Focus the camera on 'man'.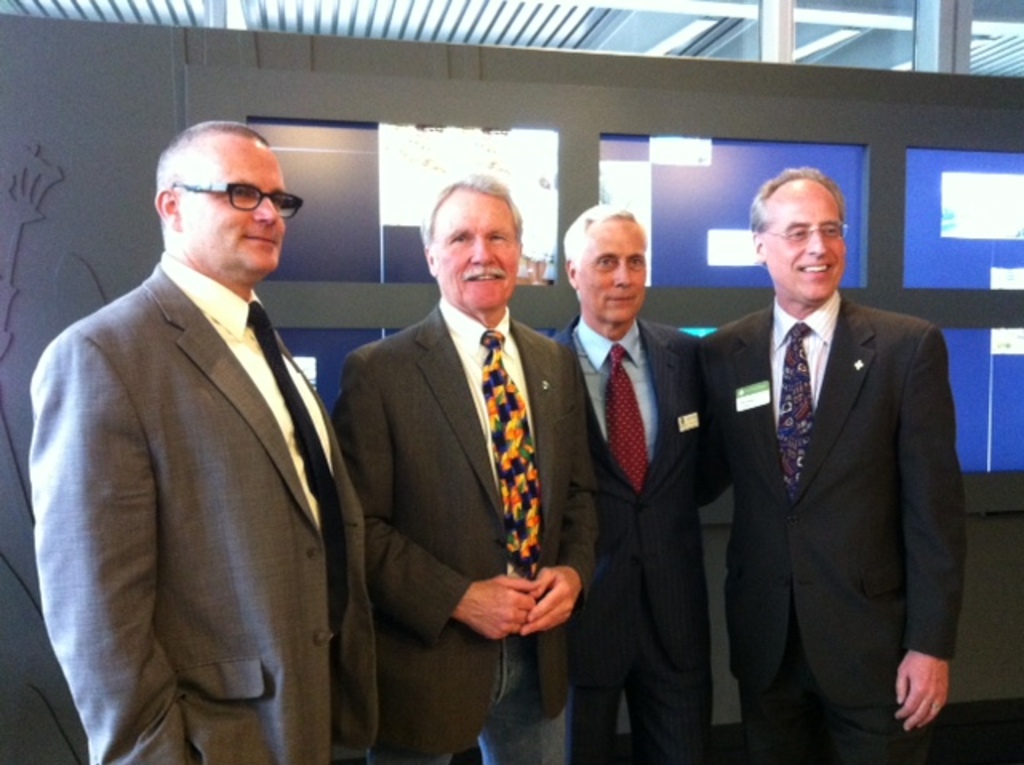
Focus region: x1=334 y1=174 x2=600 y2=763.
